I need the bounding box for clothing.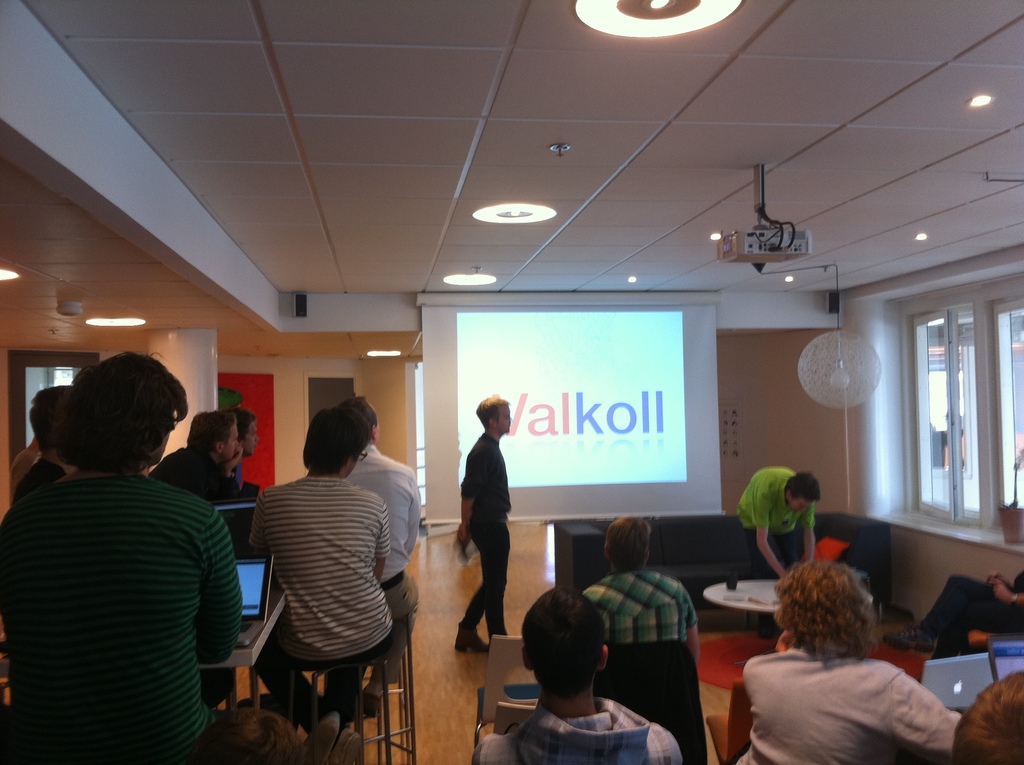
Here it is: select_region(737, 462, 824, 577).
